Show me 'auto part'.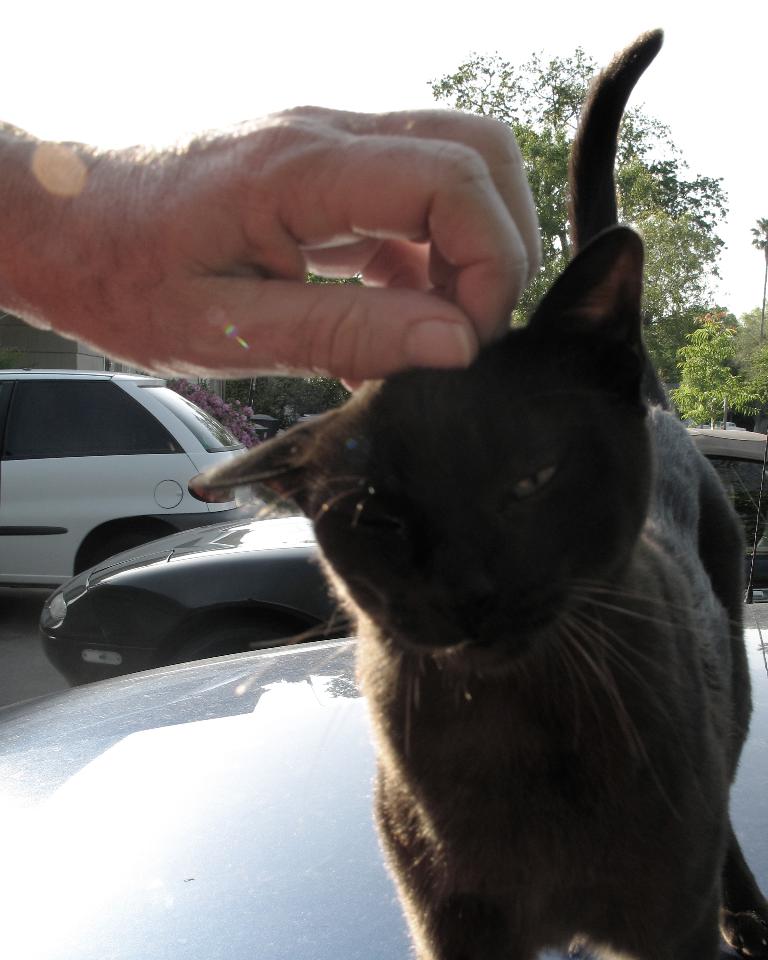
'auto part' is here: (left=130, top=375, right=258, bottom=509).
